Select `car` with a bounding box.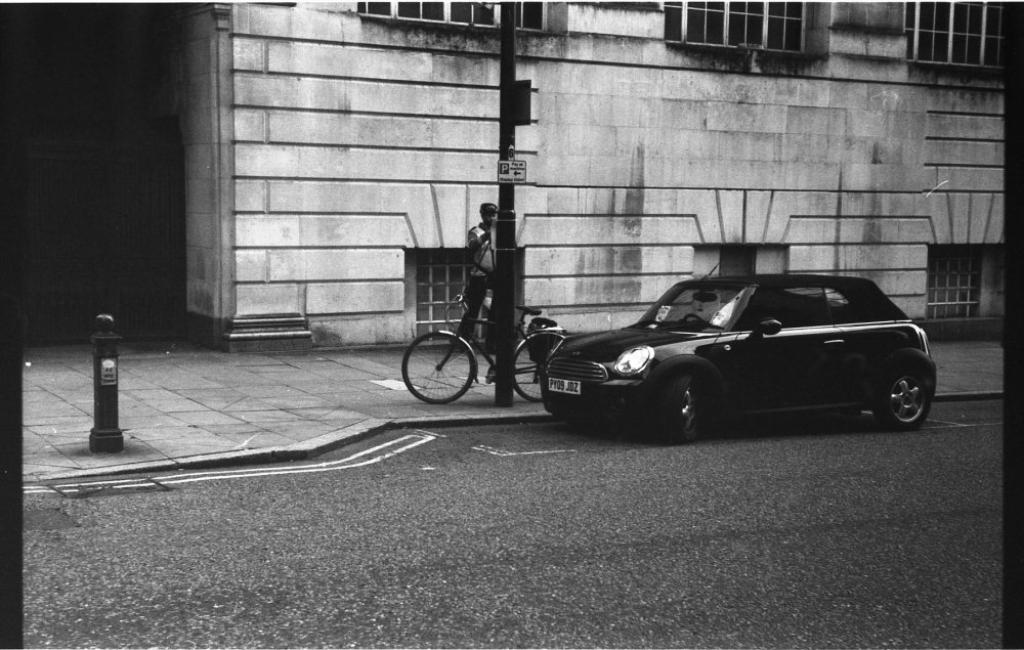
bbox=(529, 262, 936, 444).
